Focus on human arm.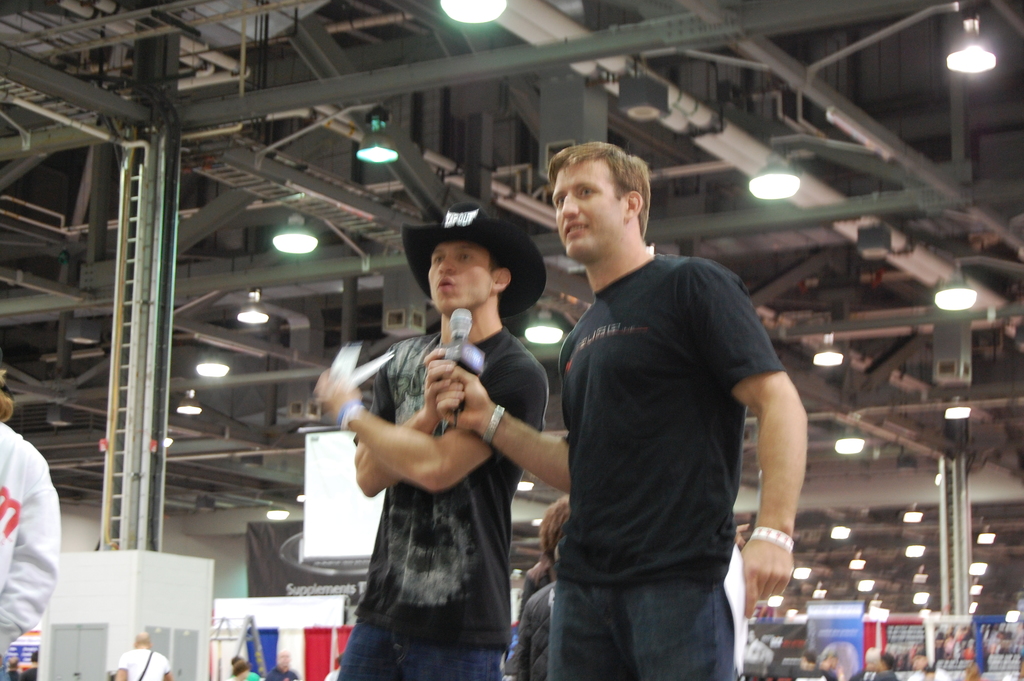
Focused at l=349, t=359, r=461, b=498.
